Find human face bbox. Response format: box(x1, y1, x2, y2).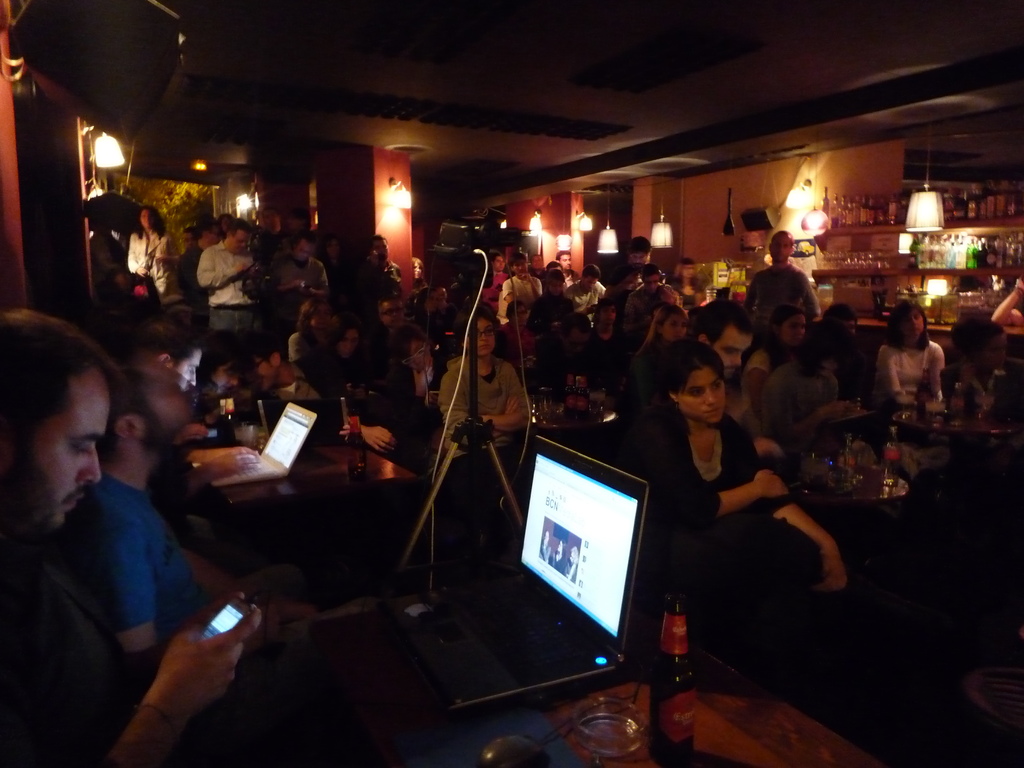
box(898, 312, 925, 338).
